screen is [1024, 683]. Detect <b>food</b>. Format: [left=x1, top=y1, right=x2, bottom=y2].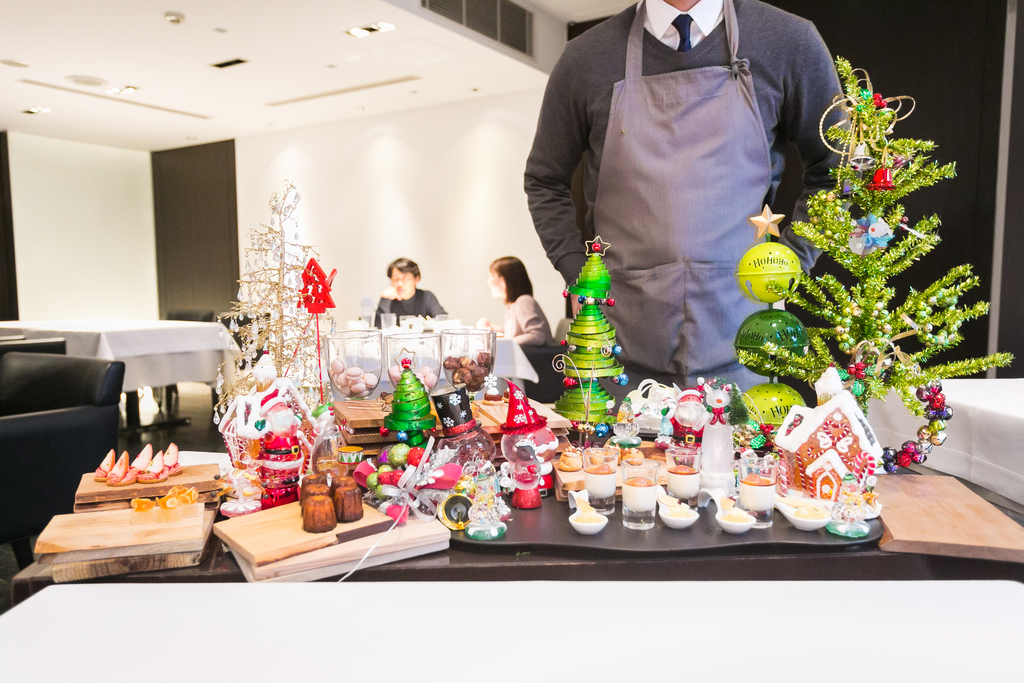
[left=554, top=447, right=650, bottom=473].
